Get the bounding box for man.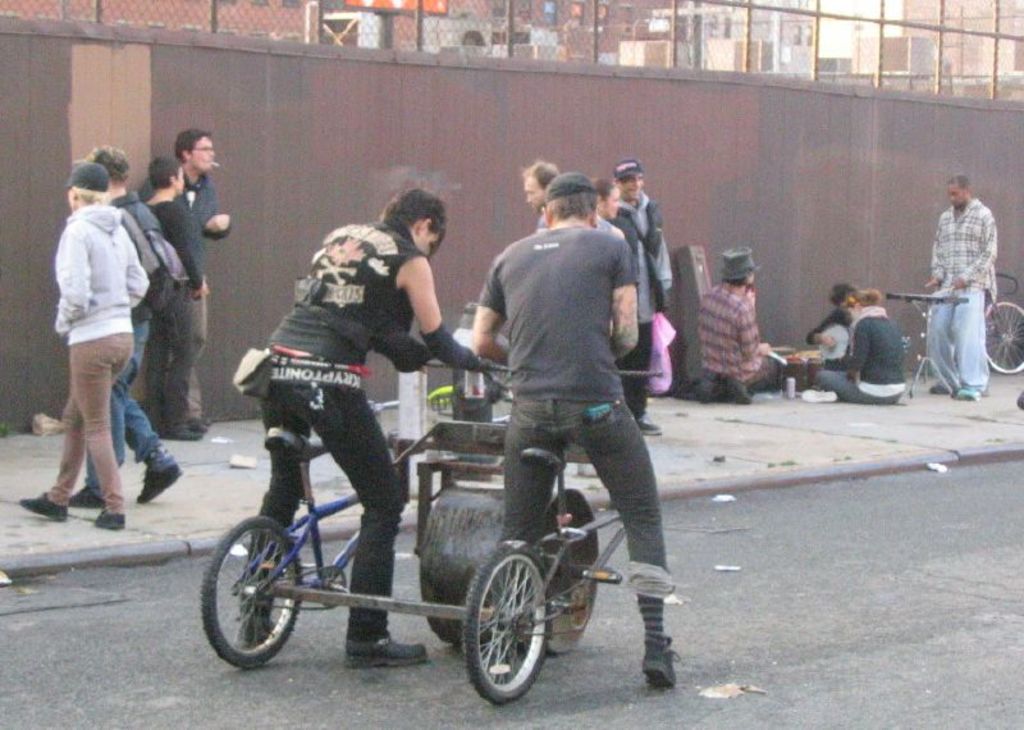
[x1=923, y1=170, x2=1010, y2=398].
